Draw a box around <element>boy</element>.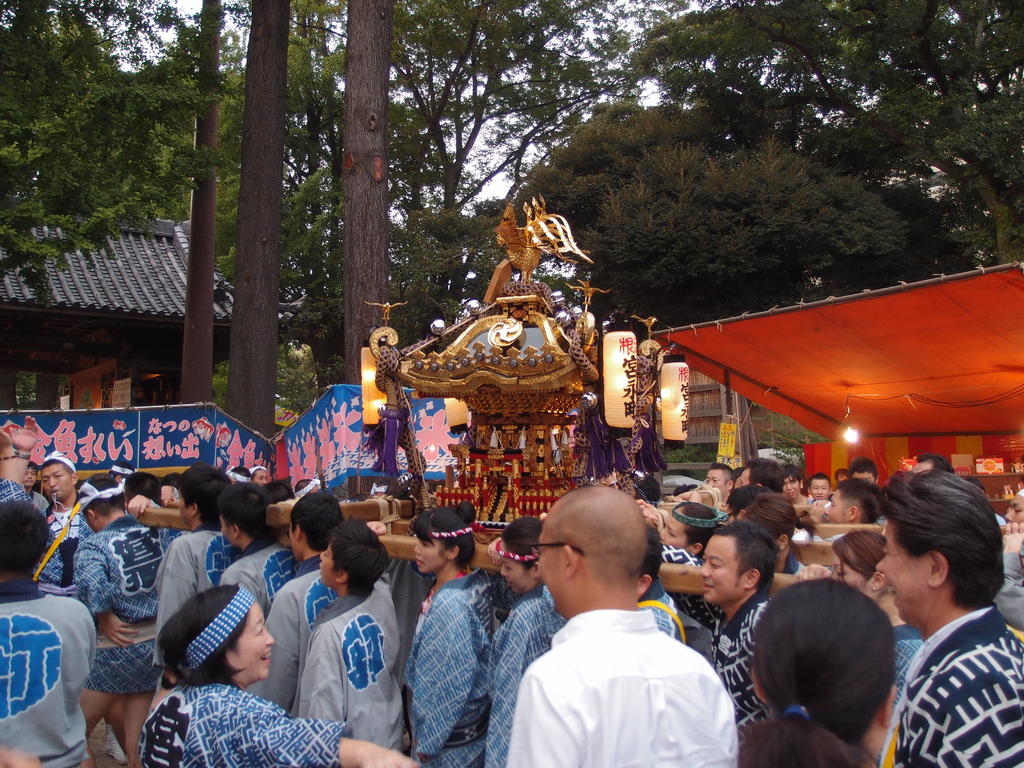
{"x1": 291, "y1": 517, "x2": 411, "y2": 758}.
